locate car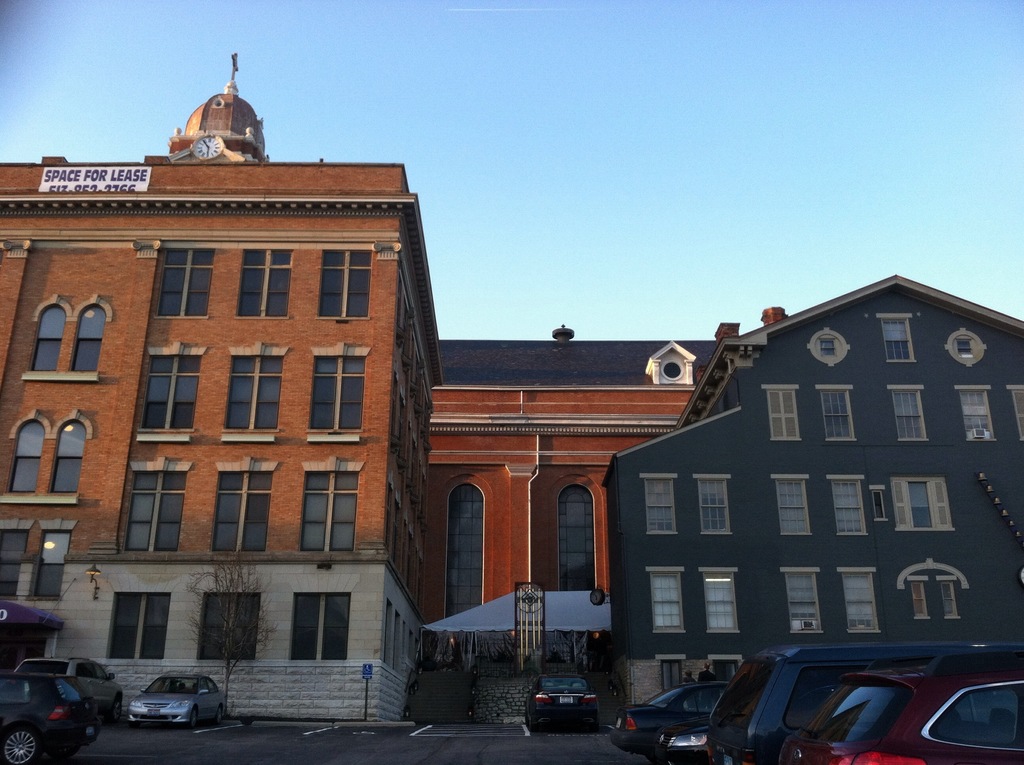
x1=13, y1=656, x2=129, y2=713
